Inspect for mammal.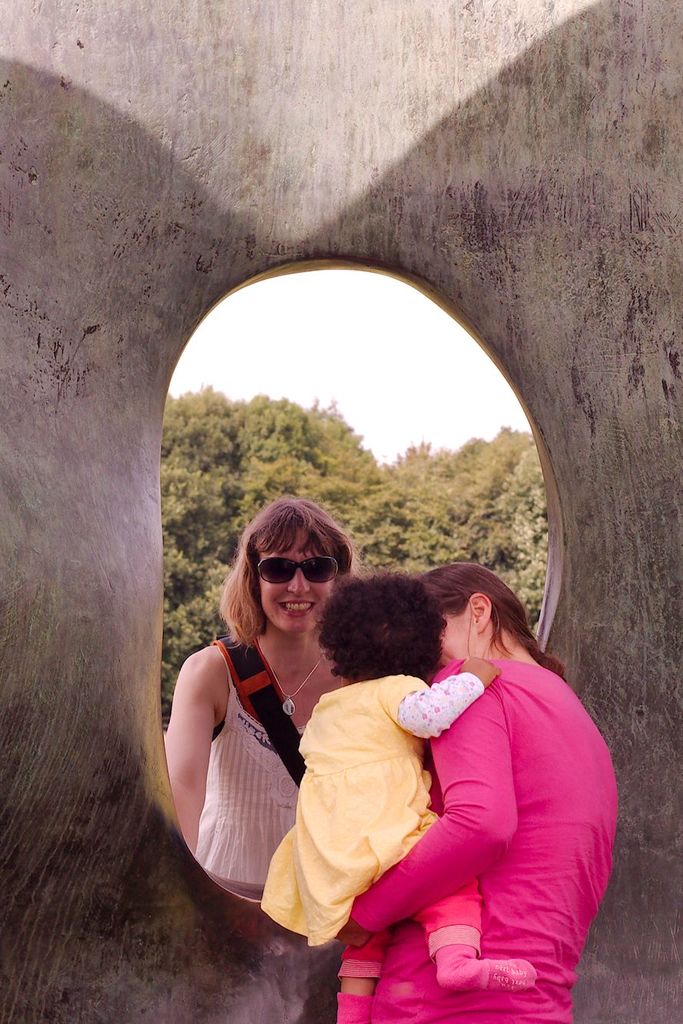
Inspection: select_region(162, 495, 354, 877).
